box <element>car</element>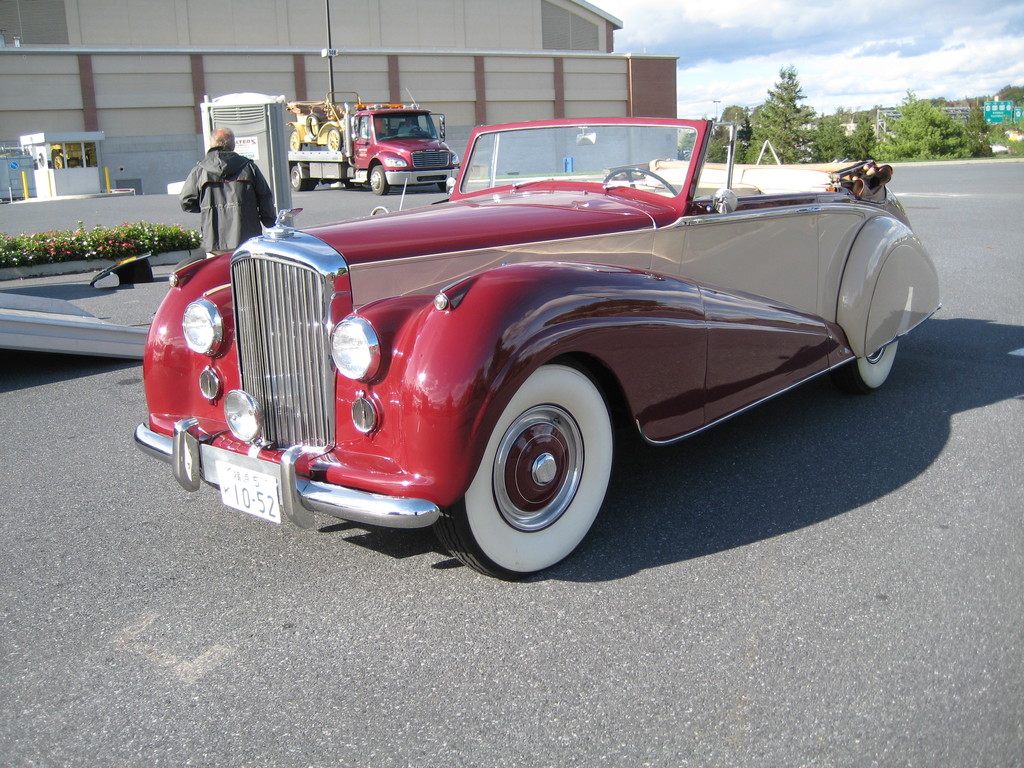
133 111 945 581
